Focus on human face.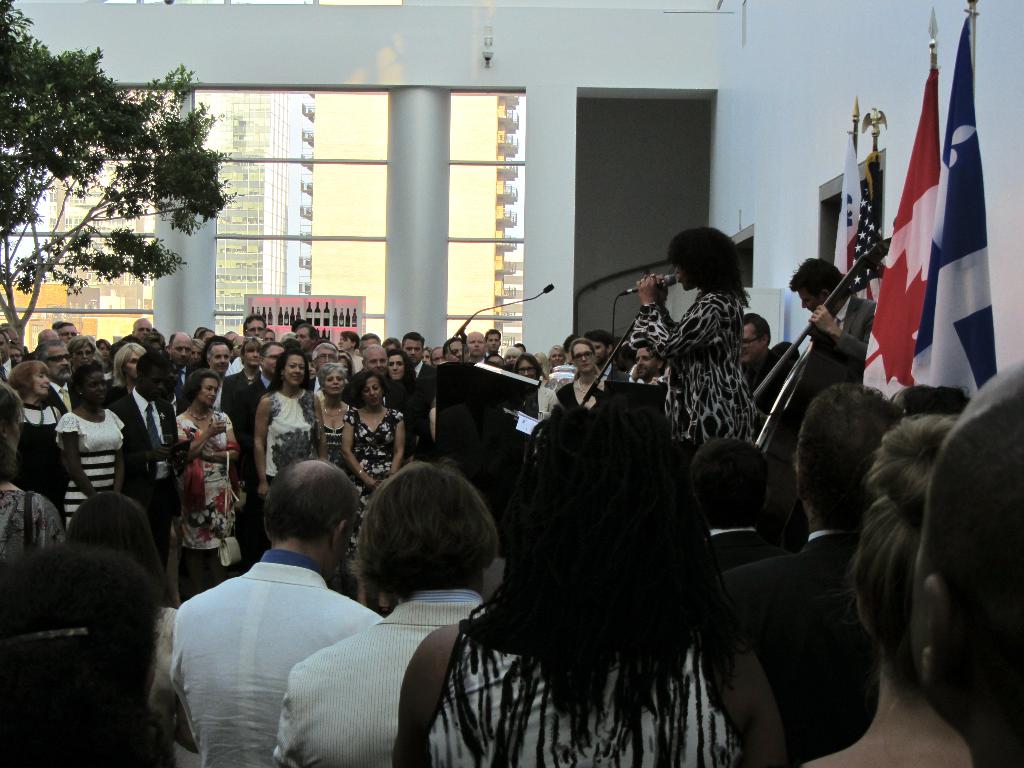
Focused at rect(517, 362, 536, 381).
